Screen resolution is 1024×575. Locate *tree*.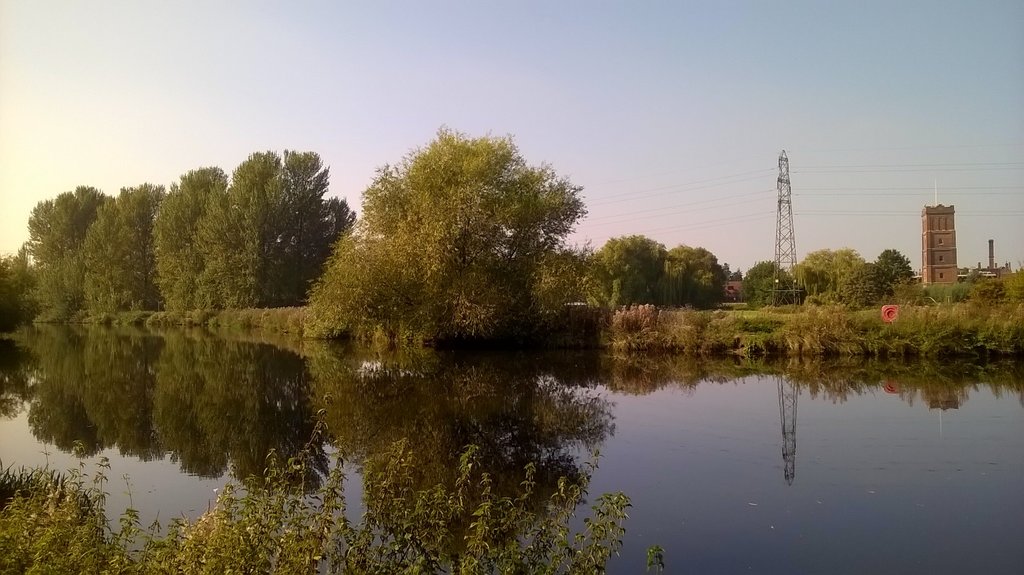
region(0, 244, 36, 330).
